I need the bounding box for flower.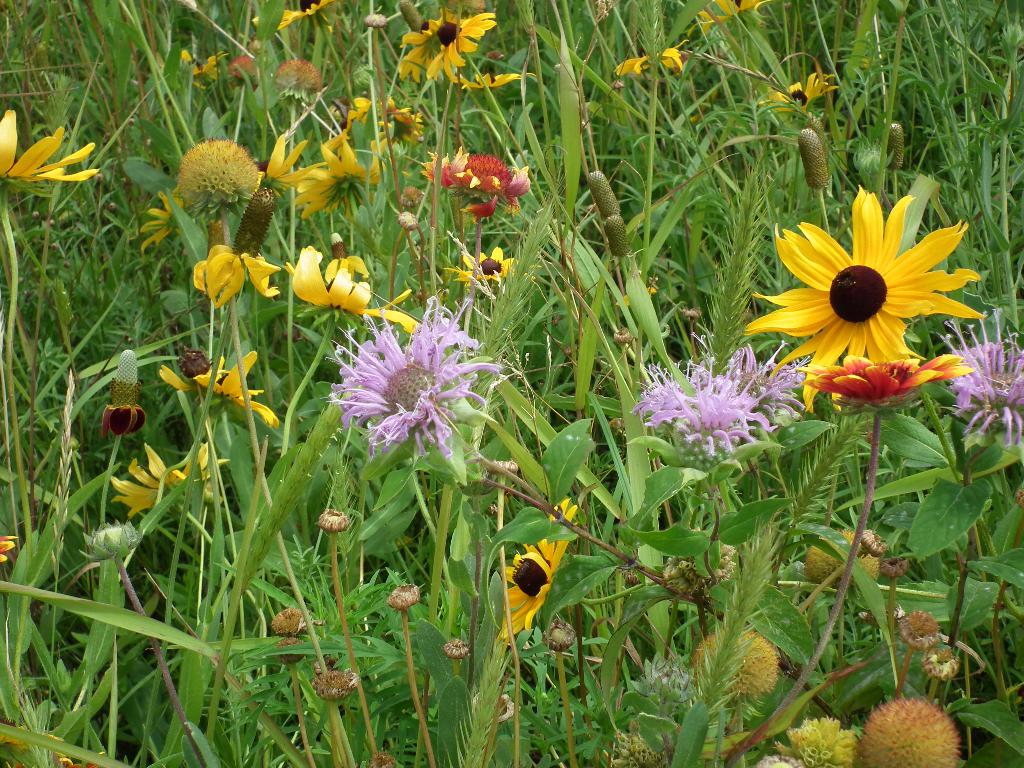
Here it is: box(801, 355, 961, 414).
